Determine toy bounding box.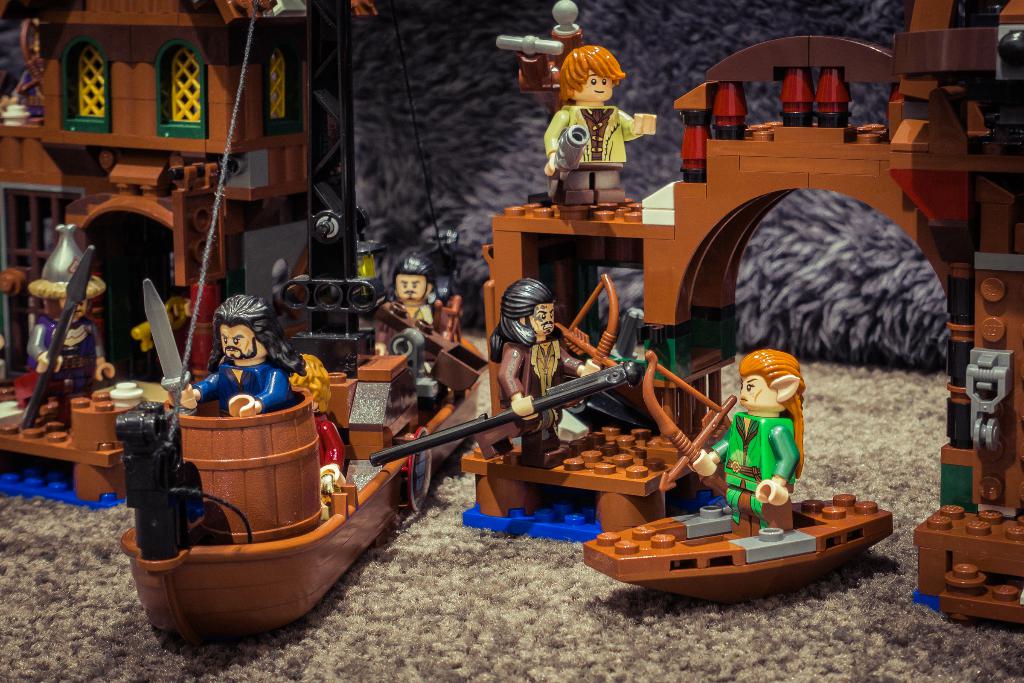
Determined: [680, 343, 809, 539].
